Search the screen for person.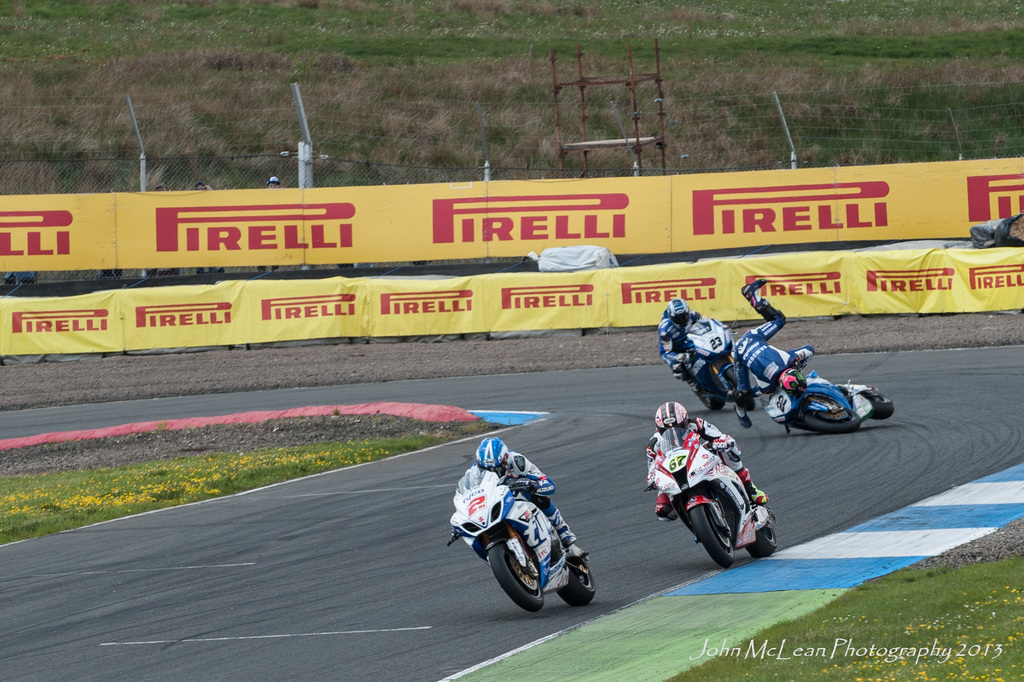
Found at Rect(468, 436, 586, 562).
